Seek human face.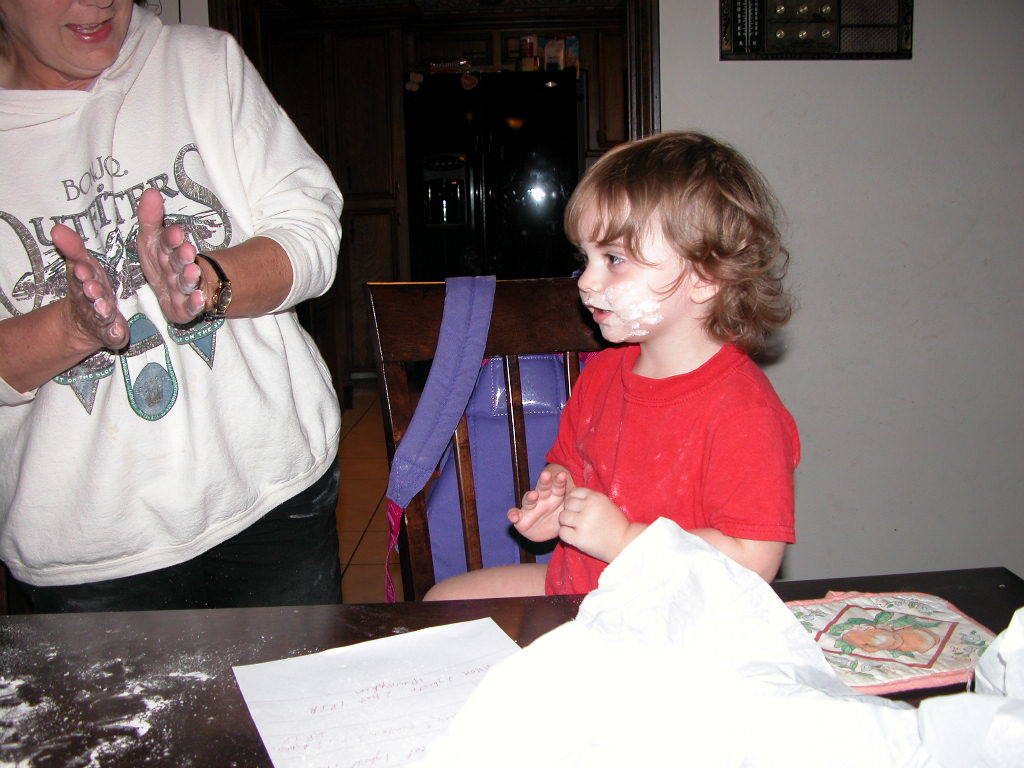
[570,166,701,346].
